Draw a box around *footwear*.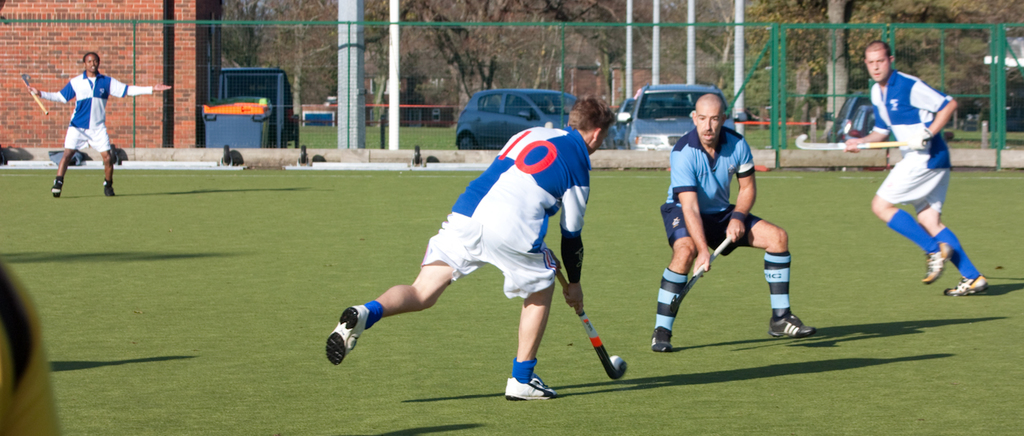
<region>919, 241, 957, 284</region>.
